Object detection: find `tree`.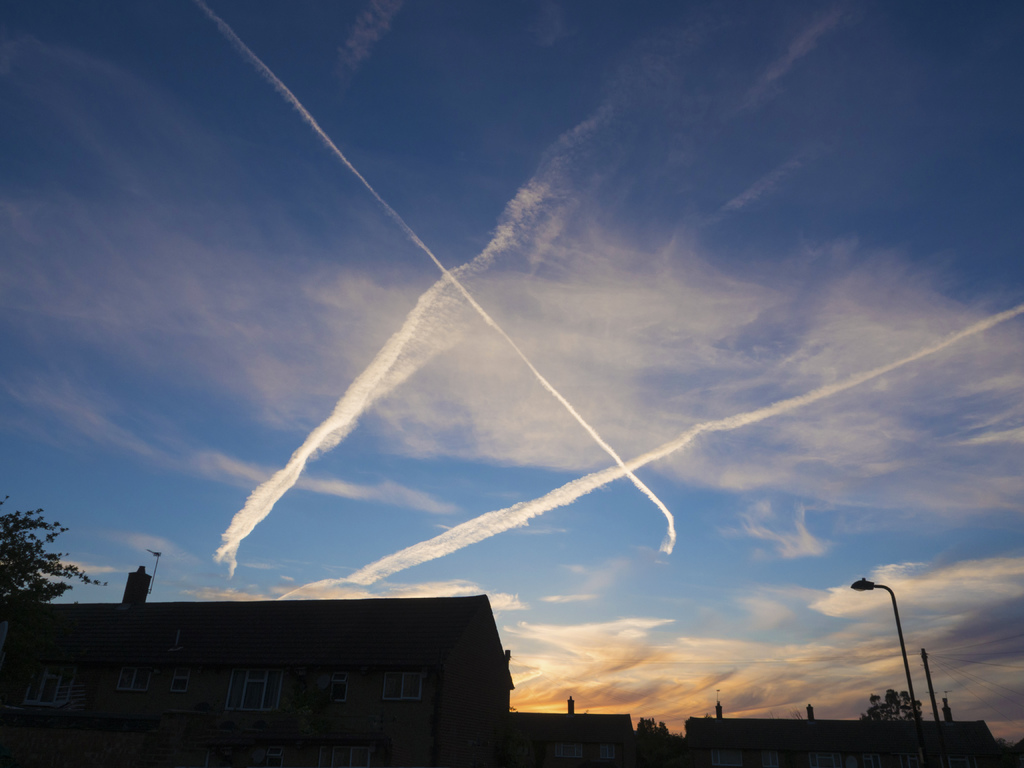
<bbox>0, 492, 113, 610</bbox>.
